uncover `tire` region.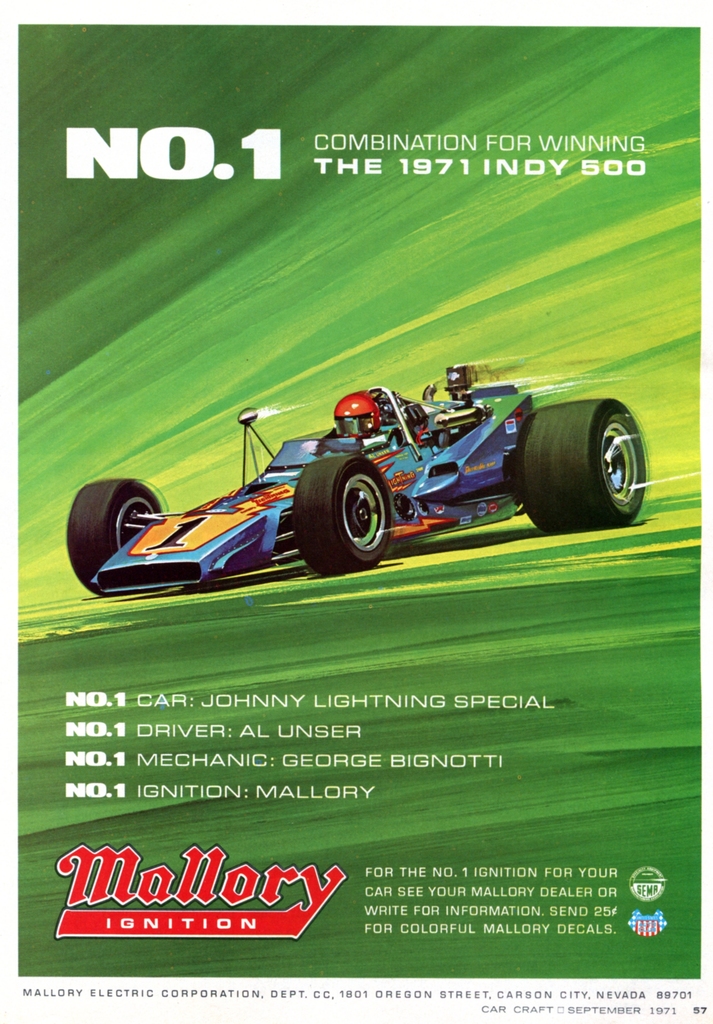
Uncovered: box=[66, 479, 164, 604].
